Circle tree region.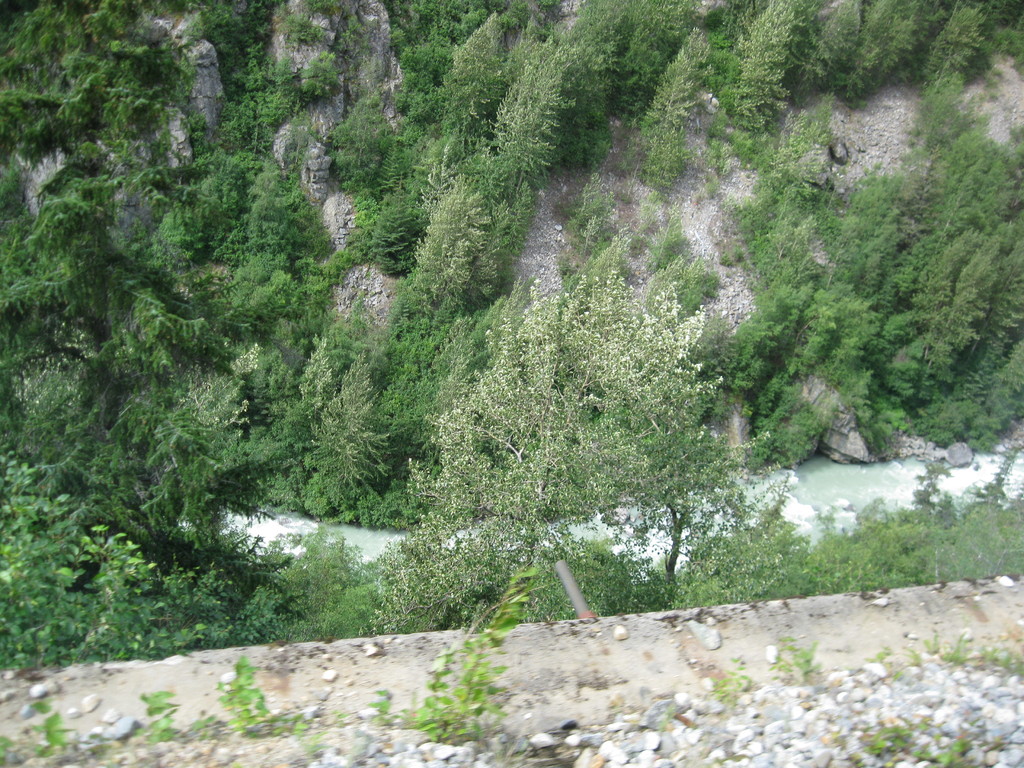
Region: (428, 638, 470, 760).
